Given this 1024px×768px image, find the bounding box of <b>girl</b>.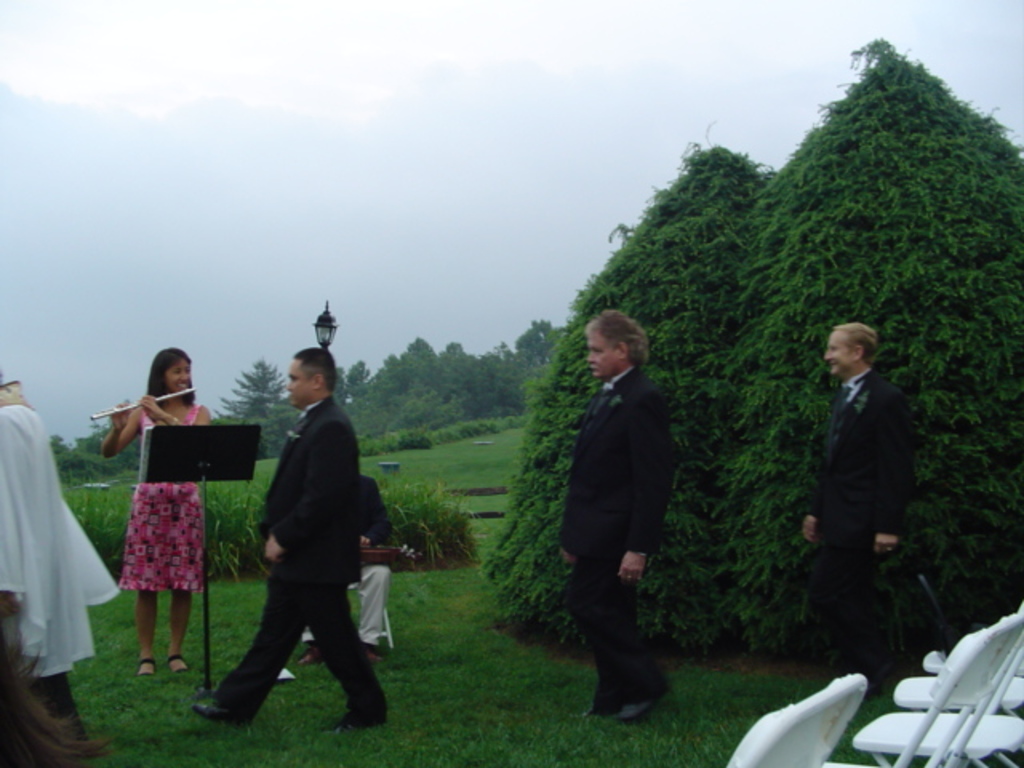
region(98, 347, 206, 677).
